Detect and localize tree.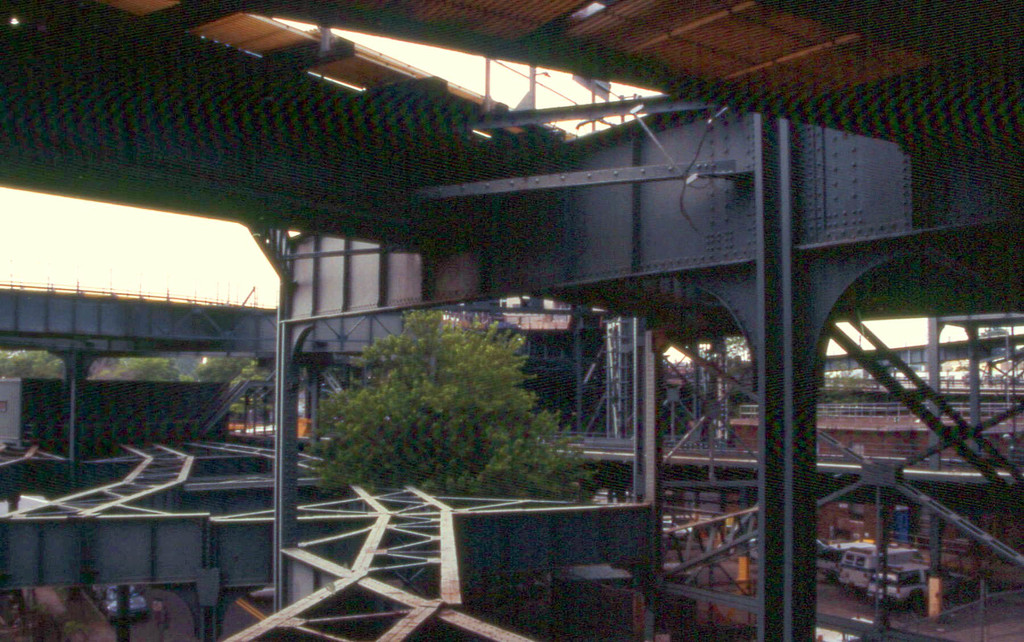
Localized at {"left": 301, "top": 301, "right": 575, "bottom": 500}.
